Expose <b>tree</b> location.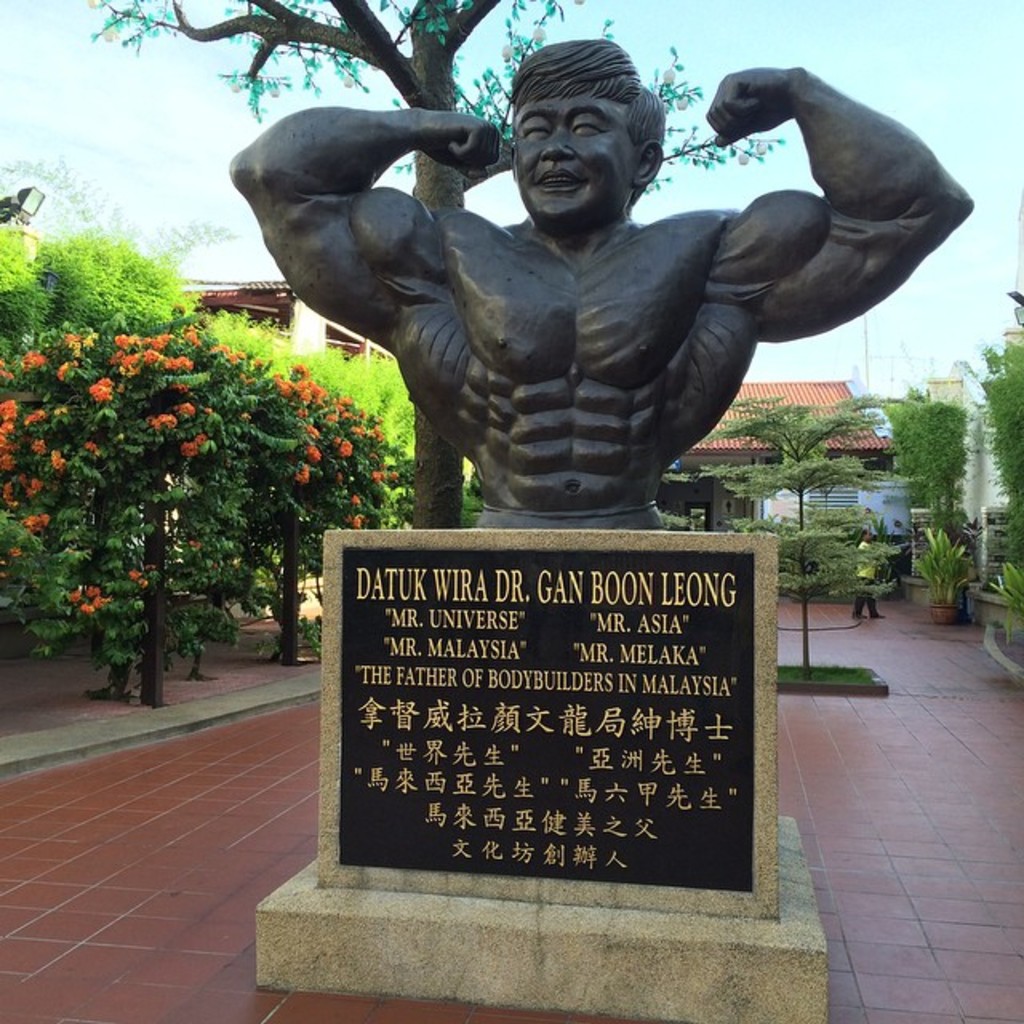
Exposed at <region>971, 323, 1022, 584</region>.
